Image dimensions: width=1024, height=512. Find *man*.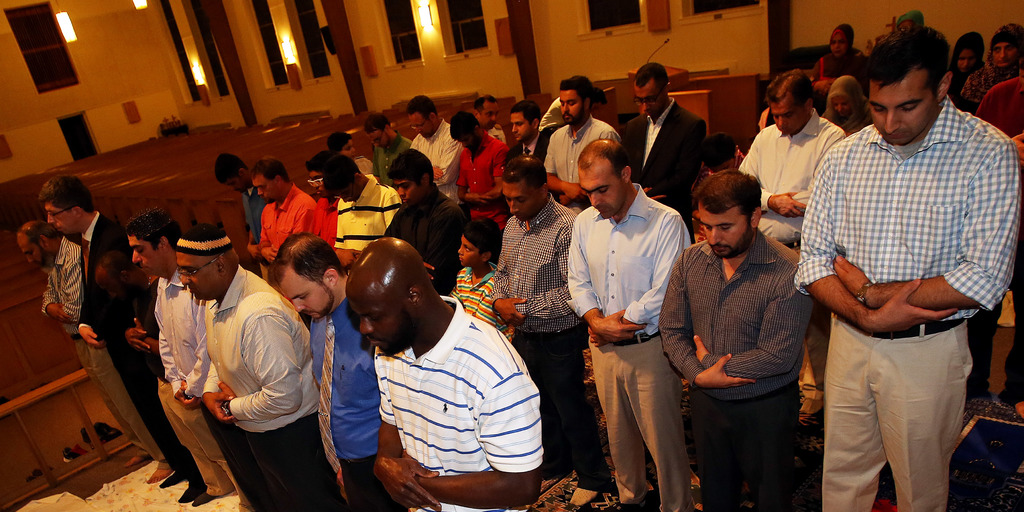
[left=170, top=217, right=348, bottom=511].
